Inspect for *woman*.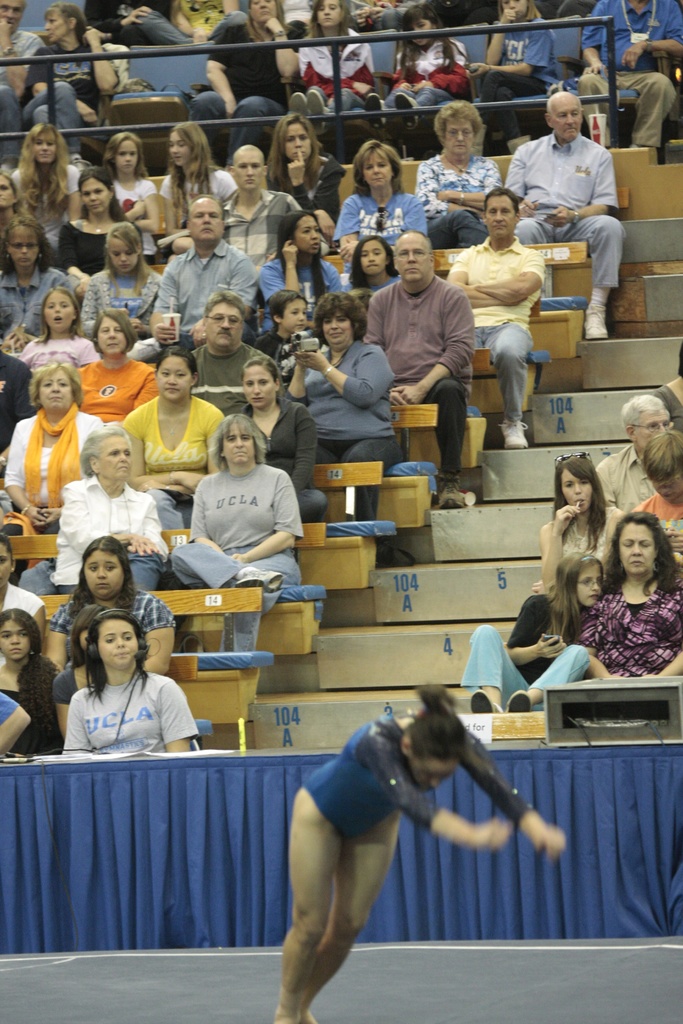
Inspection: left=117, top=347, right=220, bottom=532.
